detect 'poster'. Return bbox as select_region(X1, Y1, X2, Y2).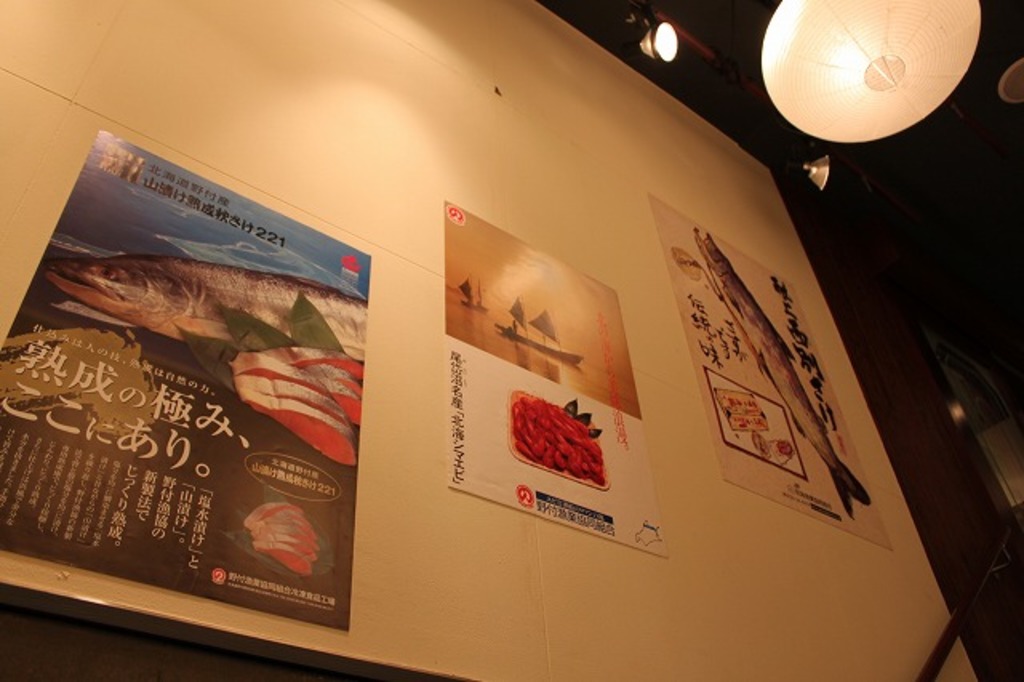
select_region(445, 336, 672, 557).
